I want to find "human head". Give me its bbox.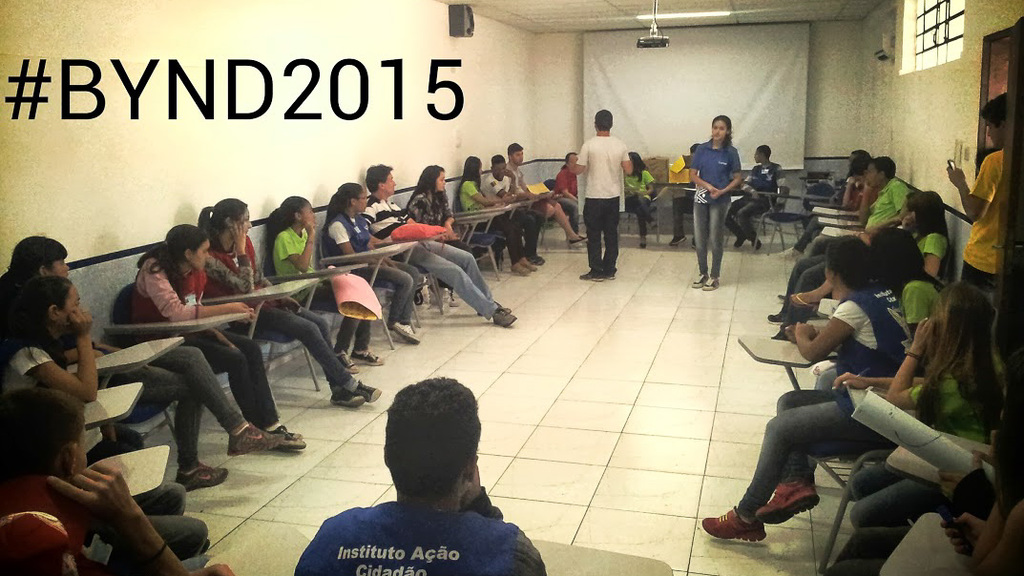
164:218:209:269.
